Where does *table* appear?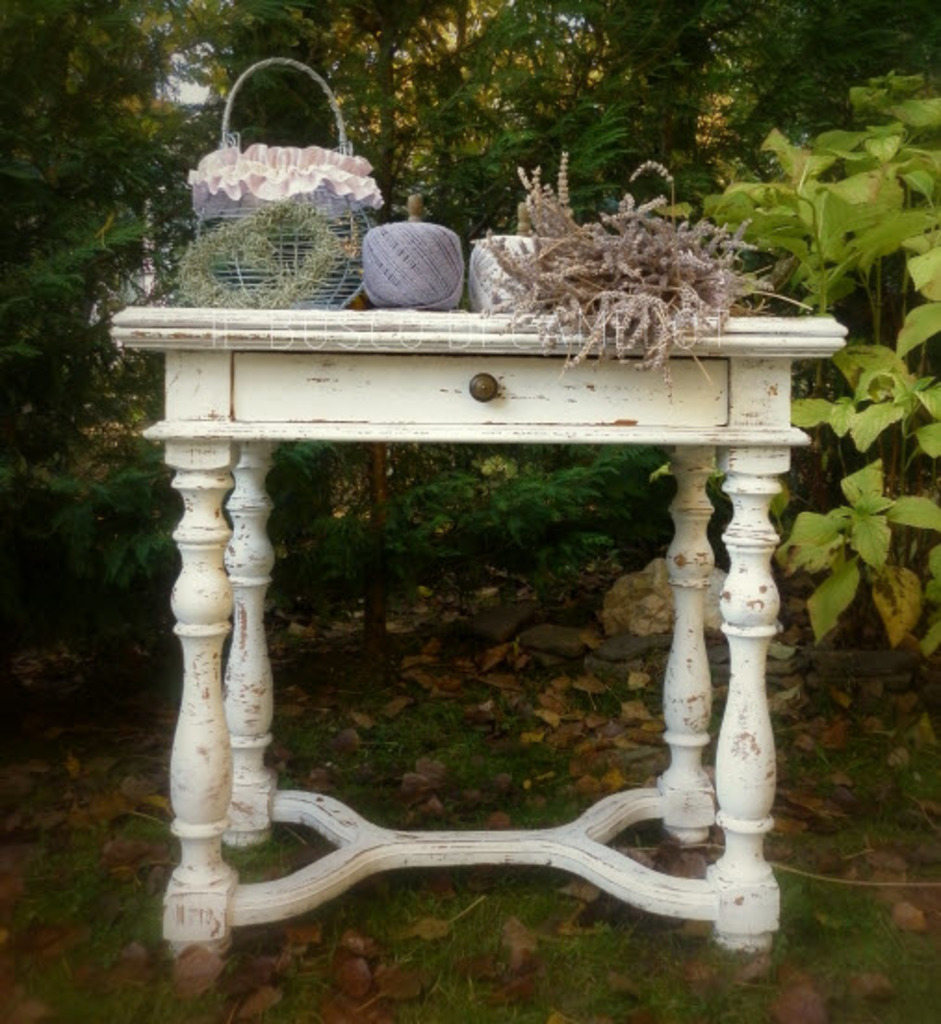
Appears at [78,314,828,905].
